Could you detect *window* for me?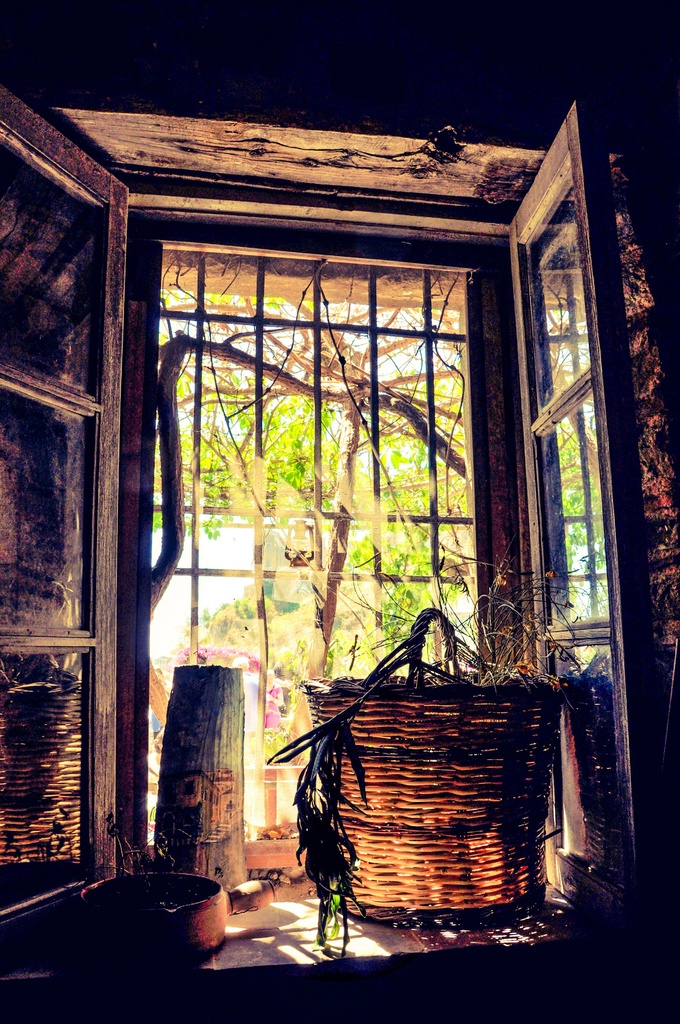
Detection result: region(104, 100, 611, 915).
